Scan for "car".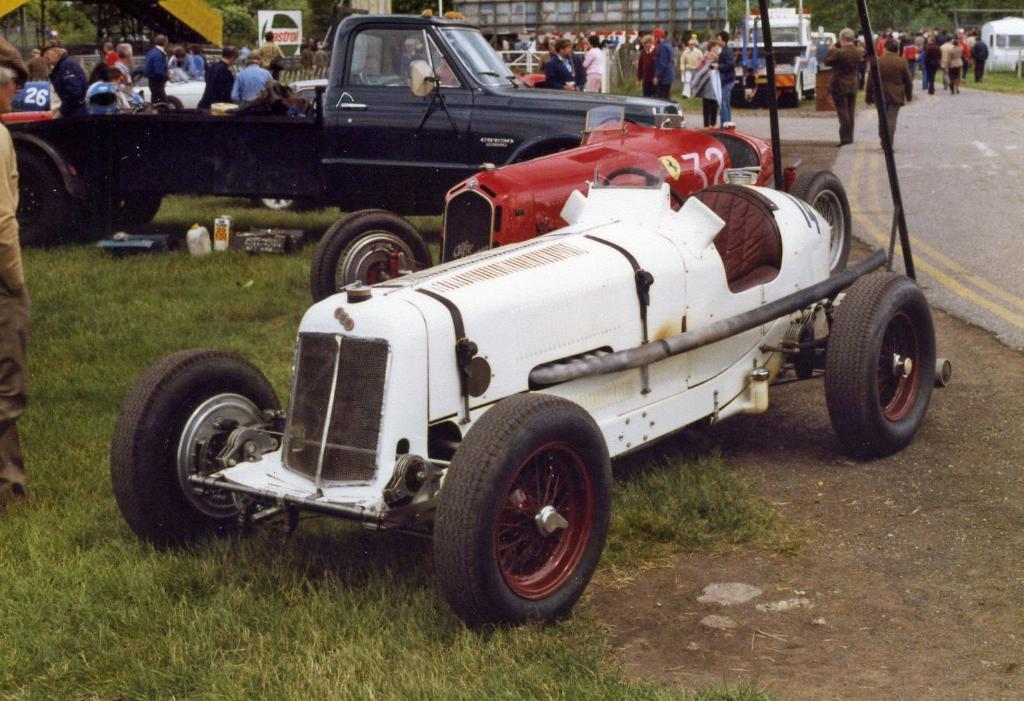
Scan result: 0:12:678:247.
